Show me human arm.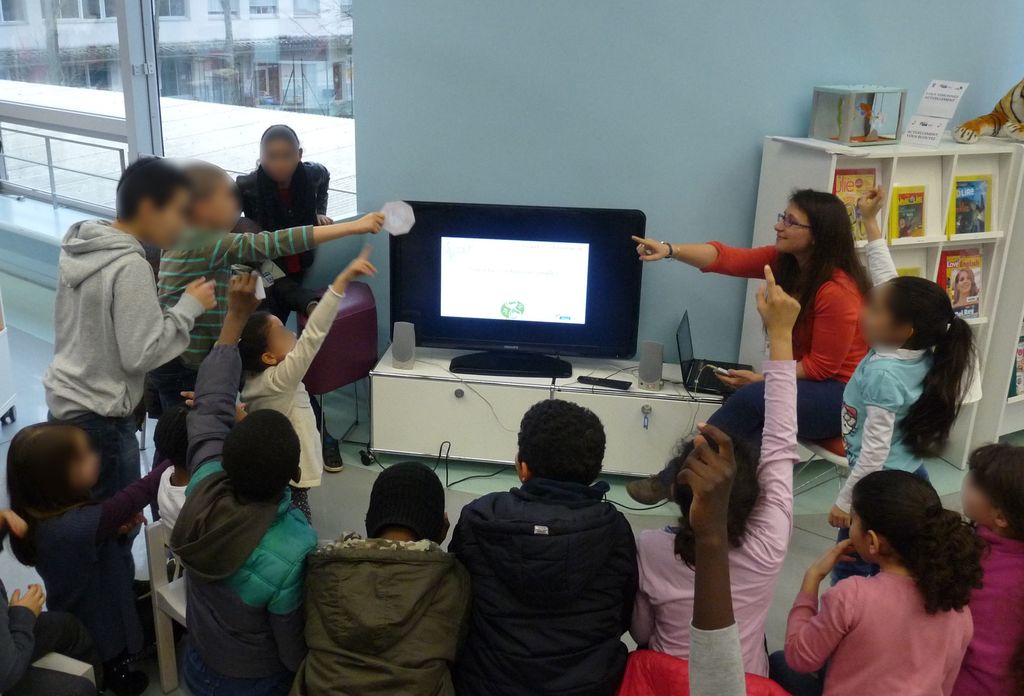
human arm is here: (265, 556, 315, 679).
